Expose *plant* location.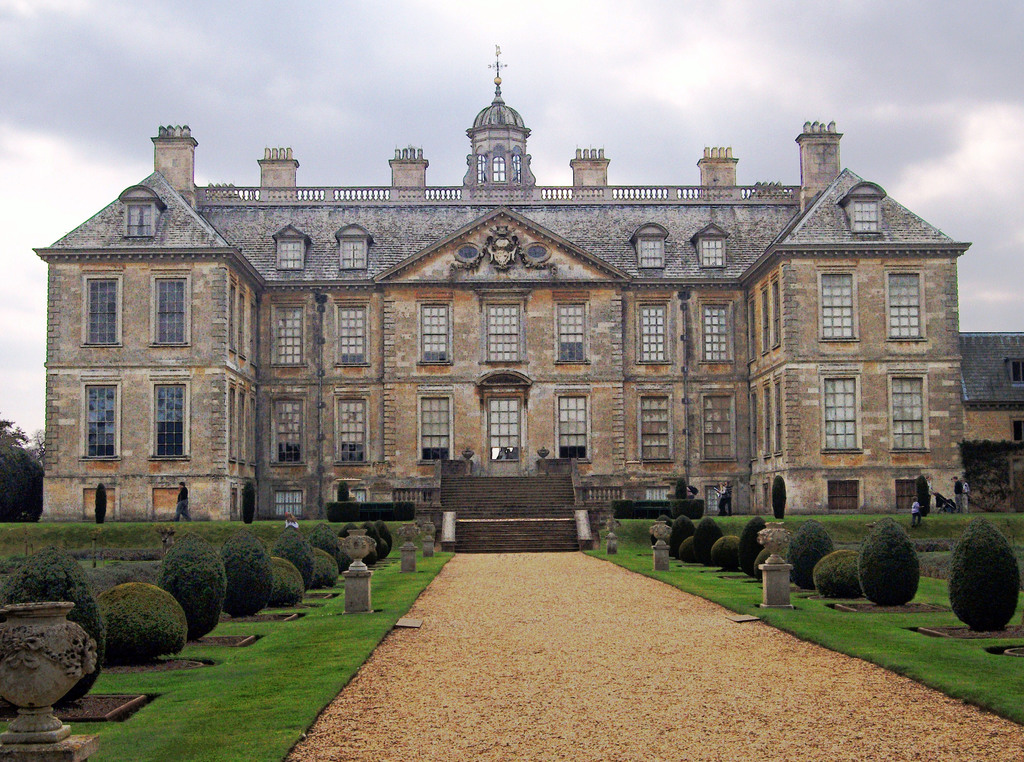
Exposed at [left=261, top=532, right=394, bottom=606].
